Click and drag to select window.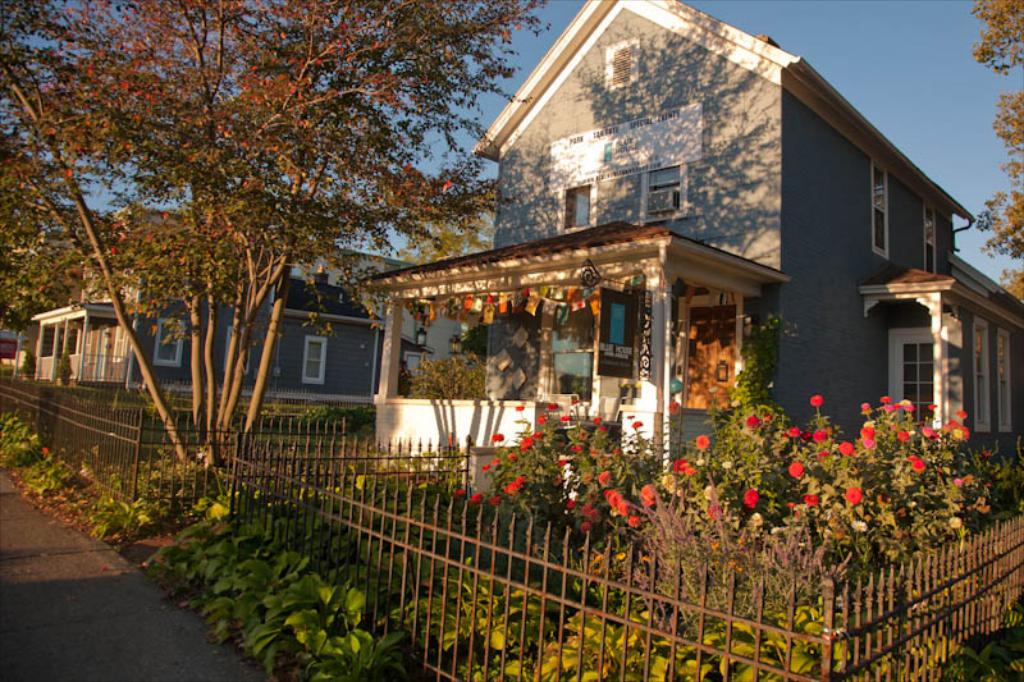
Selection: left=306, top=335, right=326, bottom=385.
